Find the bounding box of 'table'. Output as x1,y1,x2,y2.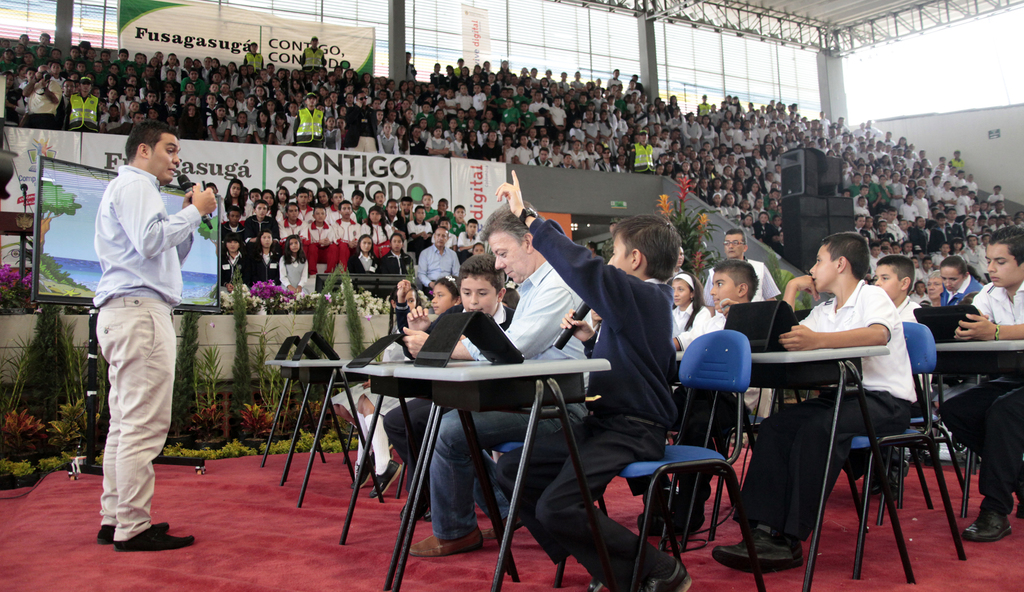
674,346,888,591.
